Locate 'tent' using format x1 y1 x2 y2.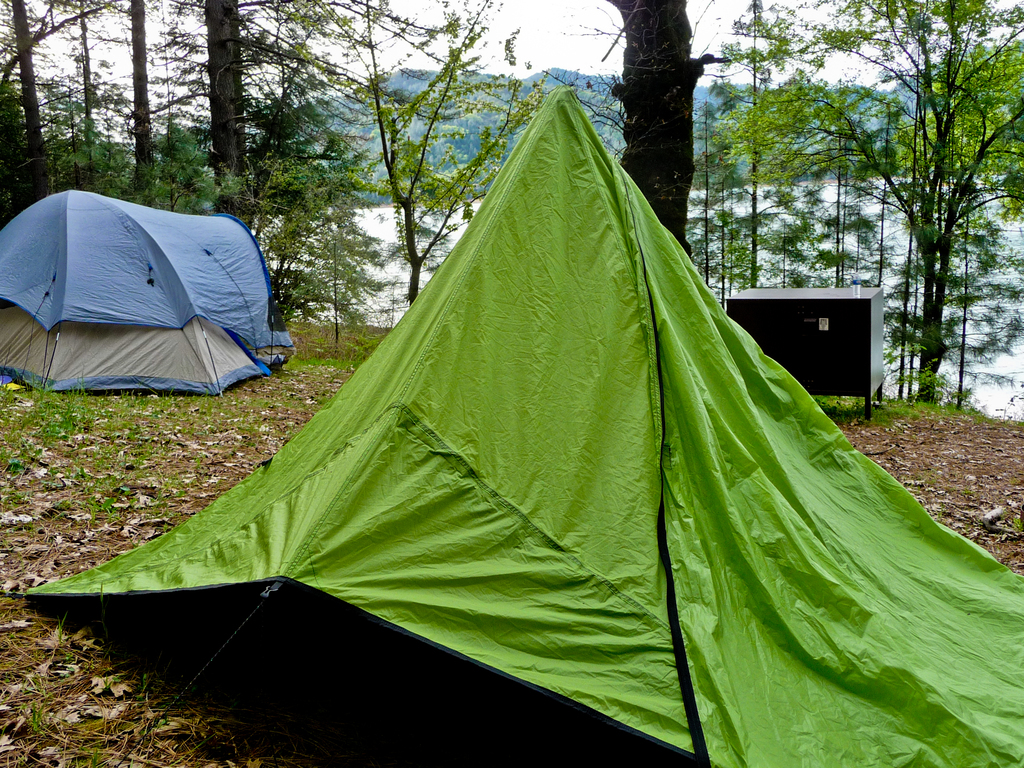
3 199 280 400.
